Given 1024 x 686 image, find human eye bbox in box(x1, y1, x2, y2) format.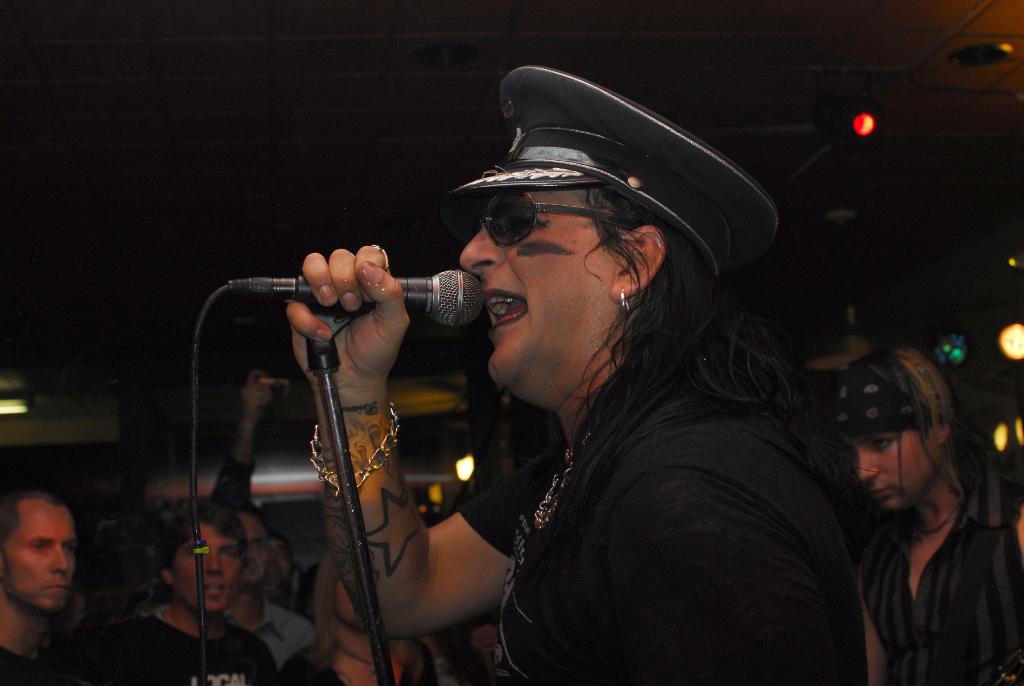
box(220, 547, 236, 563).
